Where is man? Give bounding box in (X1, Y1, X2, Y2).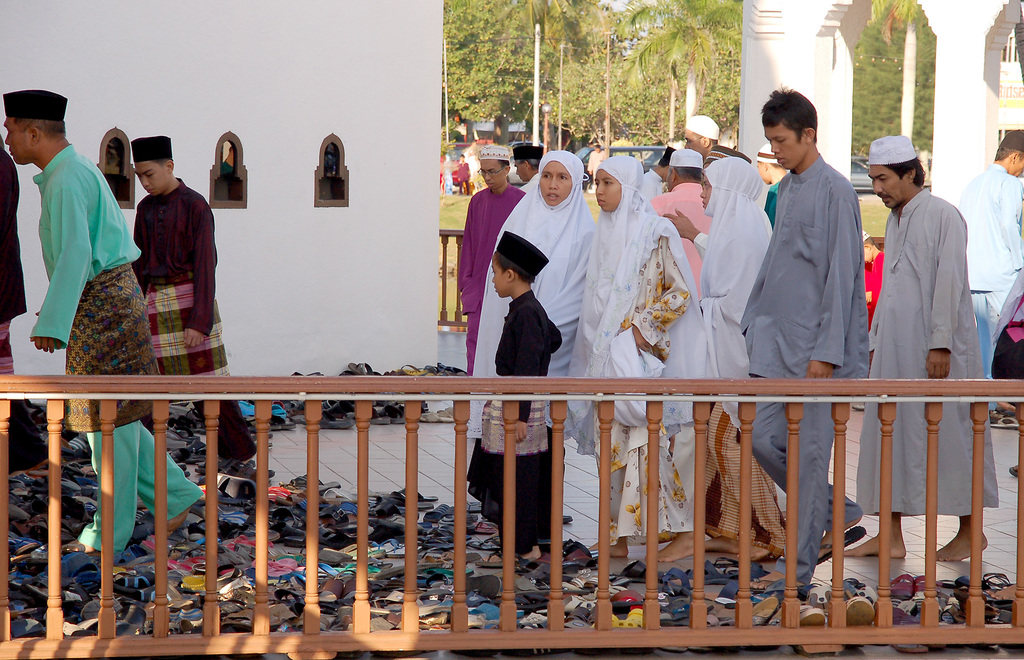
(3, 90, 204, 556).
